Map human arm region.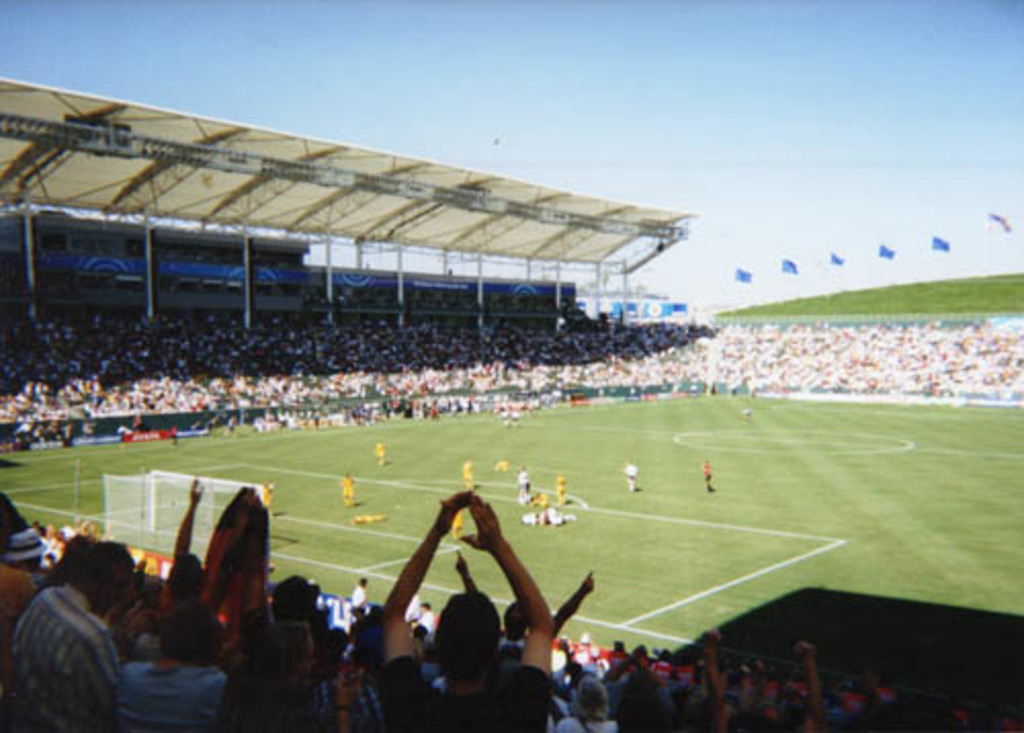
Mapped to bbox=[168, 475, 201, 571].
